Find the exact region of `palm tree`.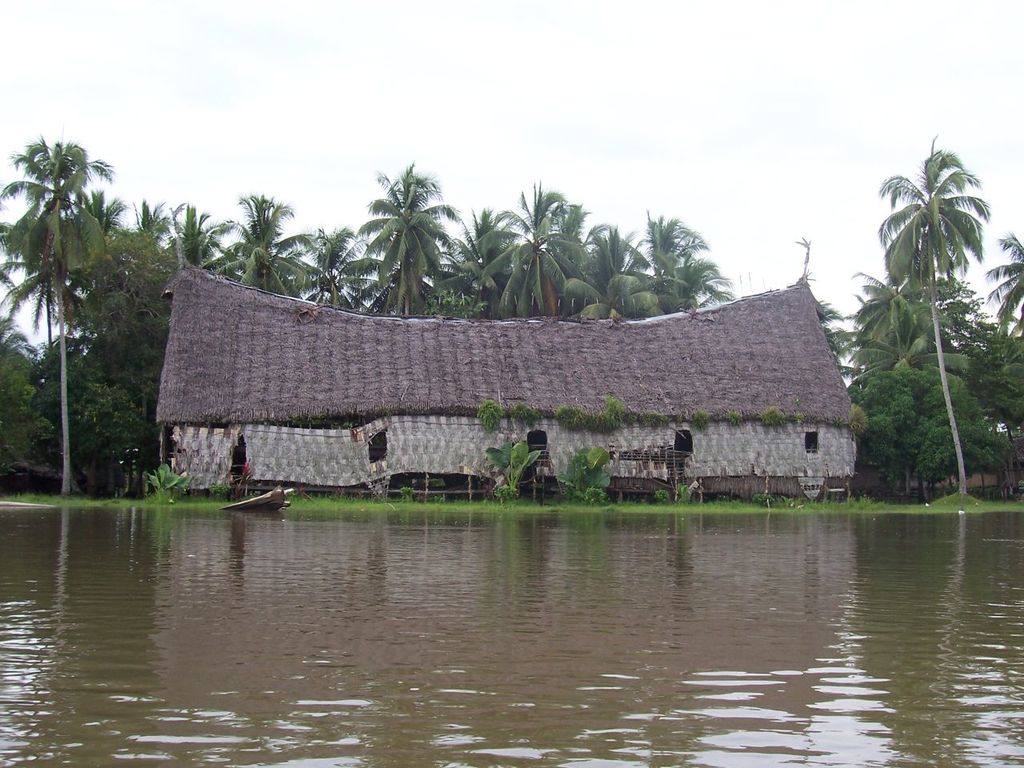
Exact region: (976,246,1023,354).
